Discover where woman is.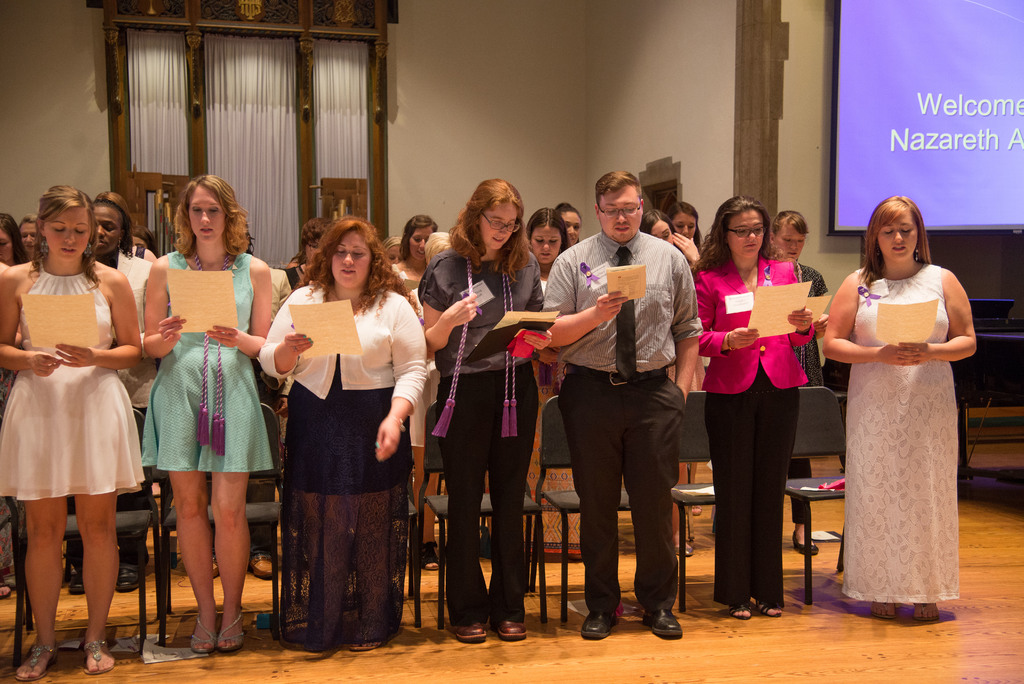
Discovered at x1=252, y1=213, x2=422, y2=661.
